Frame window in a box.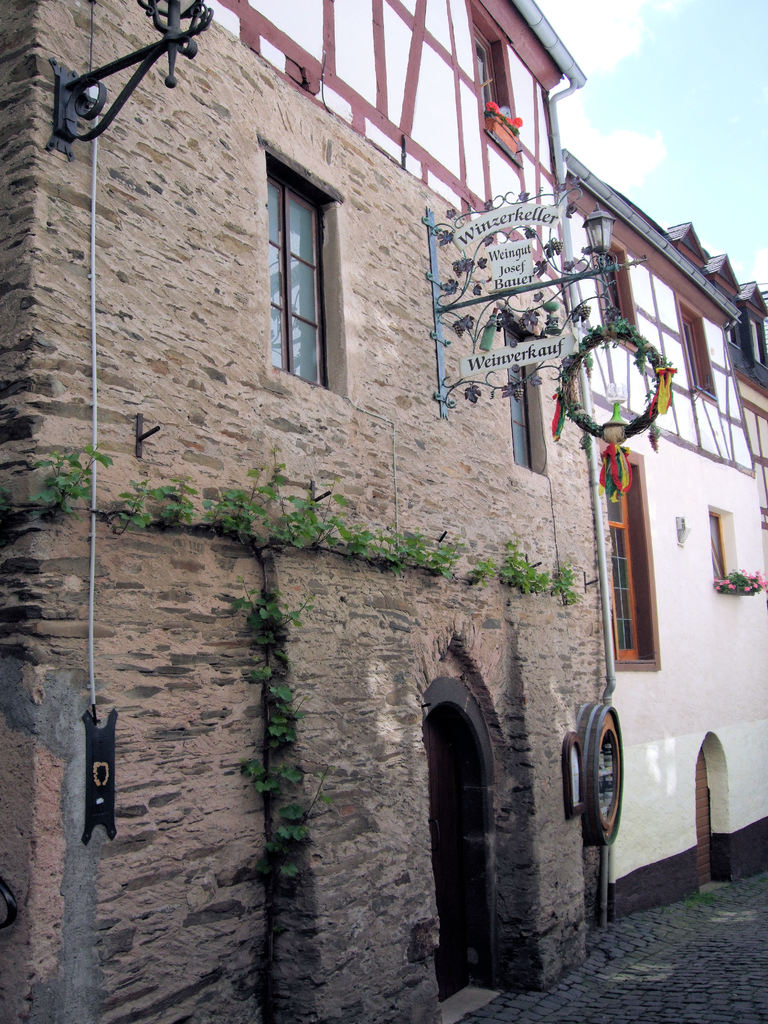
<box>592,237,648,351</box>.
